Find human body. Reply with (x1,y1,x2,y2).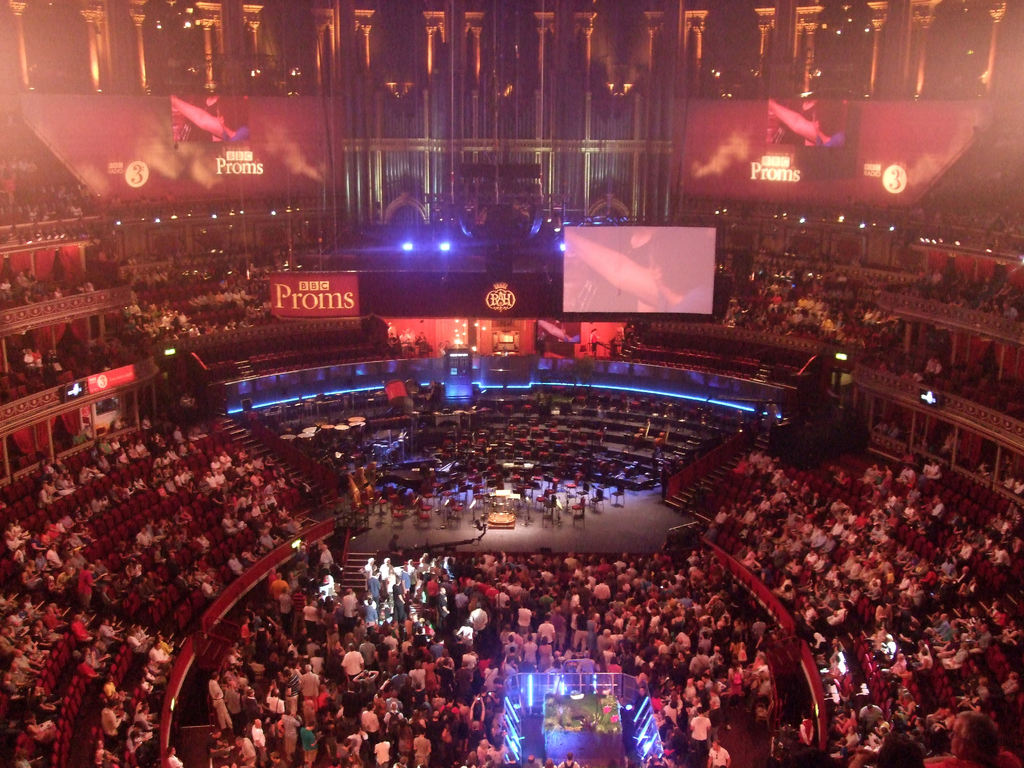
(391,641,406,672).
